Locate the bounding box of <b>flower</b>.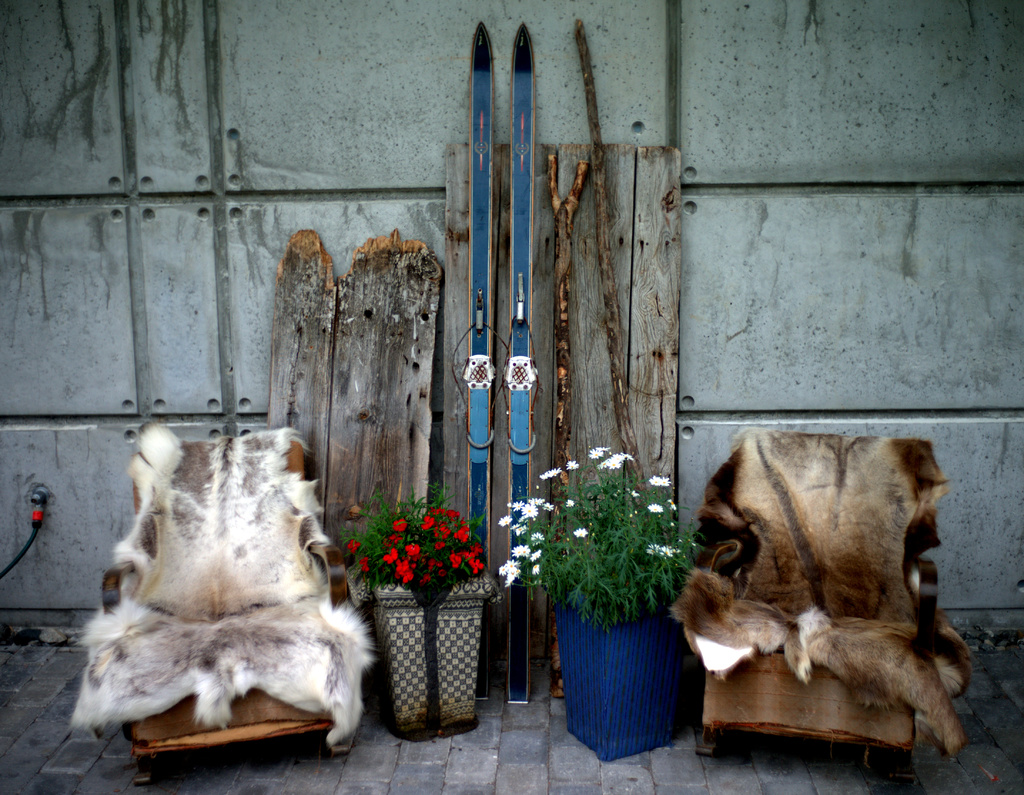
Bounding box: 596/445/611/450.
